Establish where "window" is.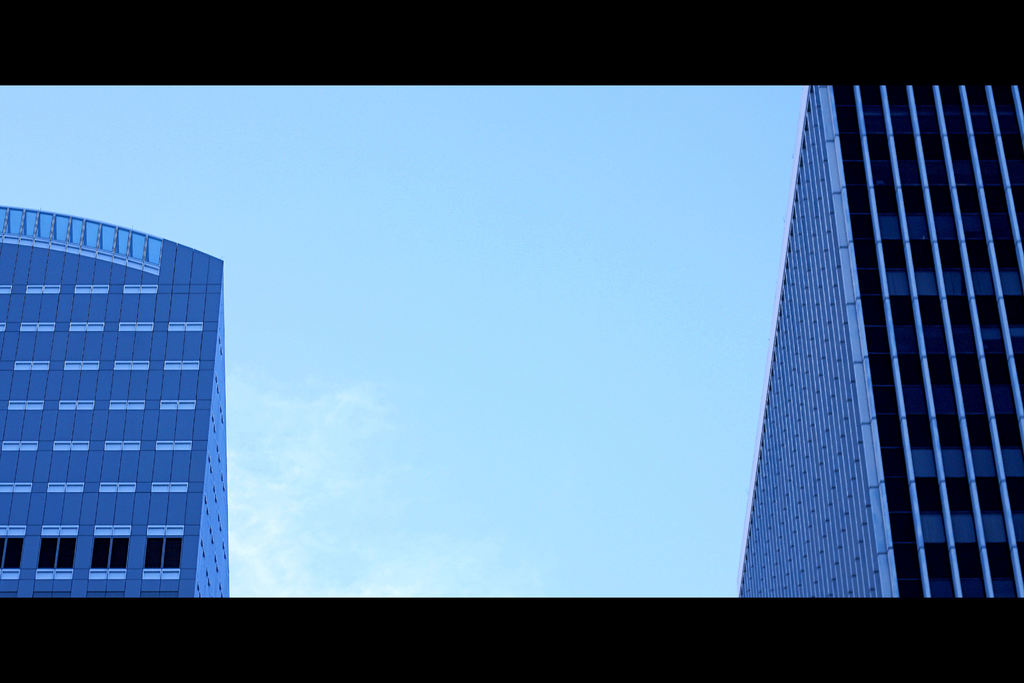
Established at 138,523,188,578.
